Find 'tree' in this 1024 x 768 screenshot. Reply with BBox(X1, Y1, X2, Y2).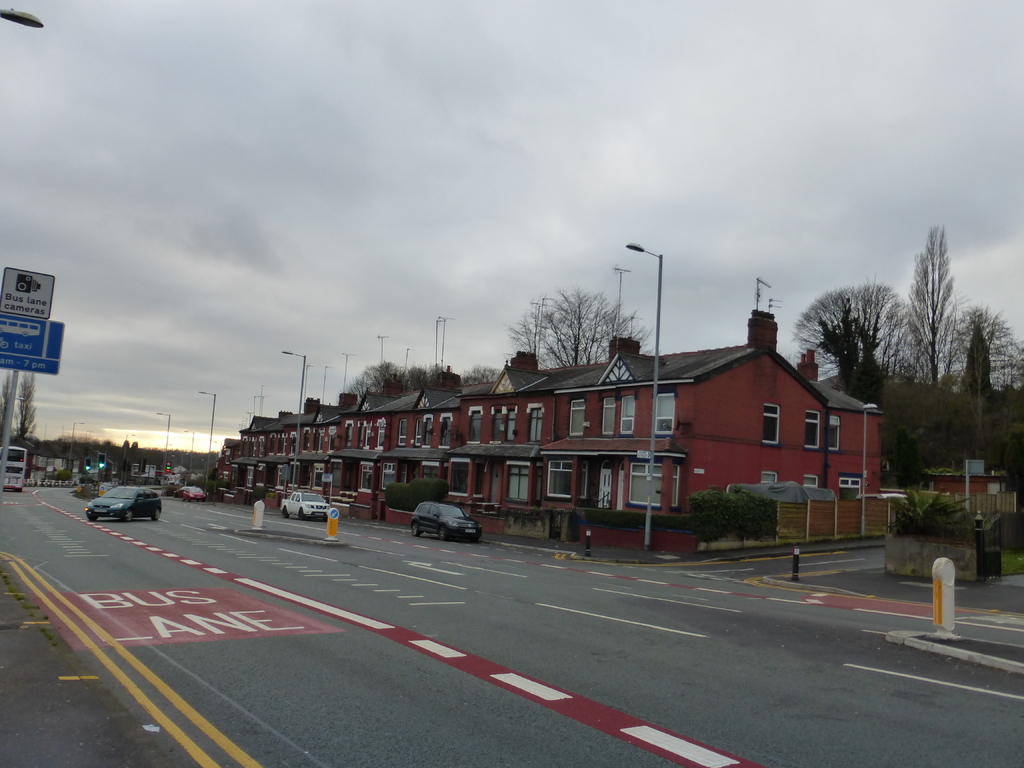
BBox(0, 361, 18, 431).
